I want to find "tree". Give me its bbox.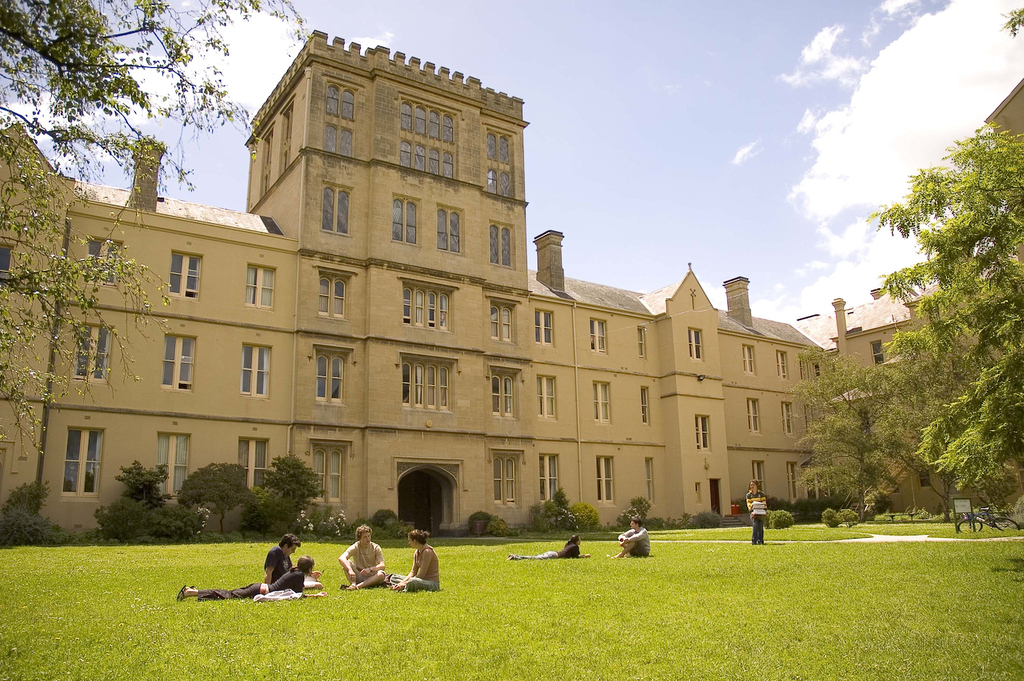
(x1=887, y1=105, x2=1014, y2=535).
